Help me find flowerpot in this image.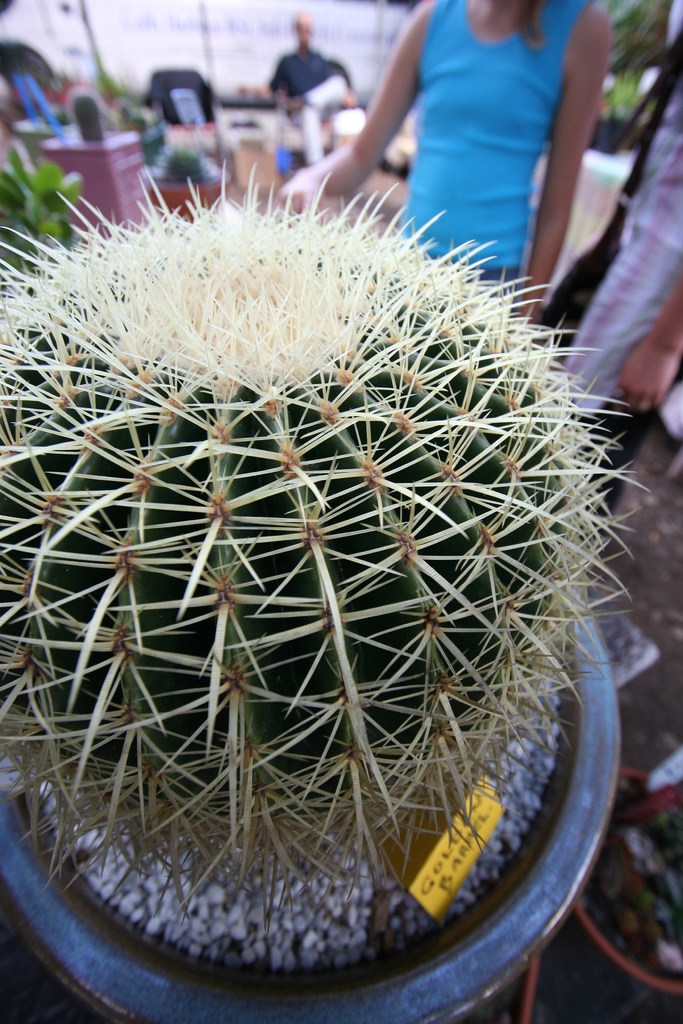
Found it: BBox(0, 589, 621, 1023).
